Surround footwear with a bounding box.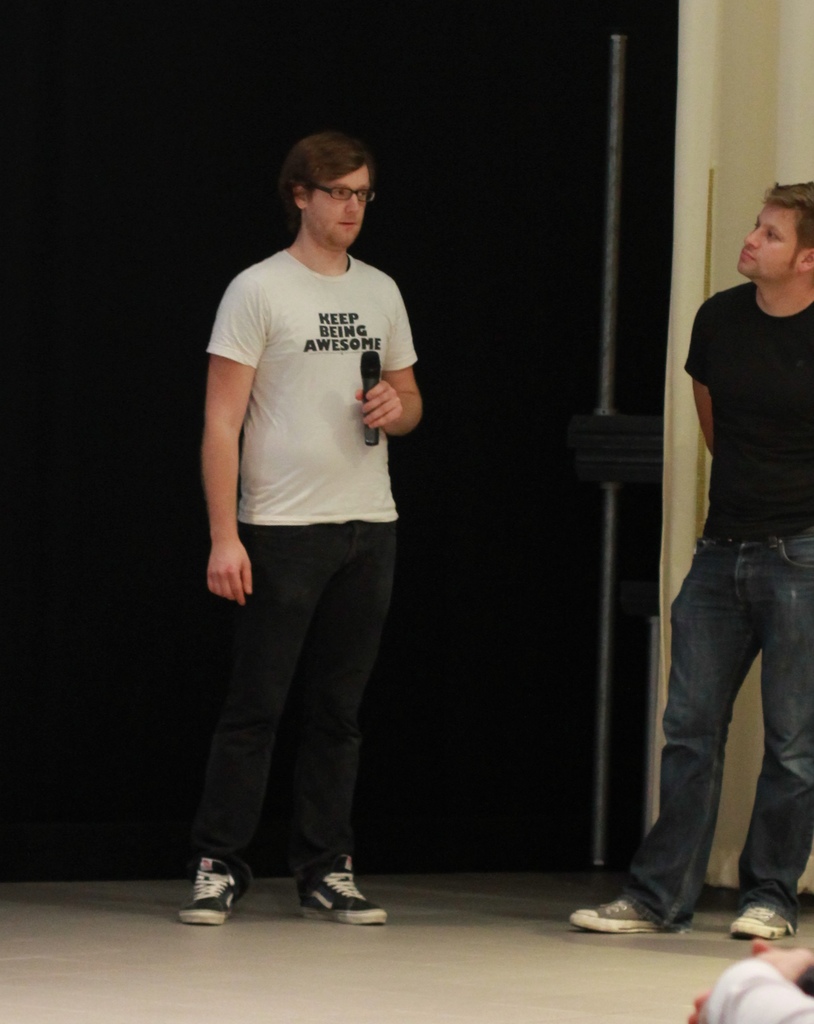
[728,901,797,938].
